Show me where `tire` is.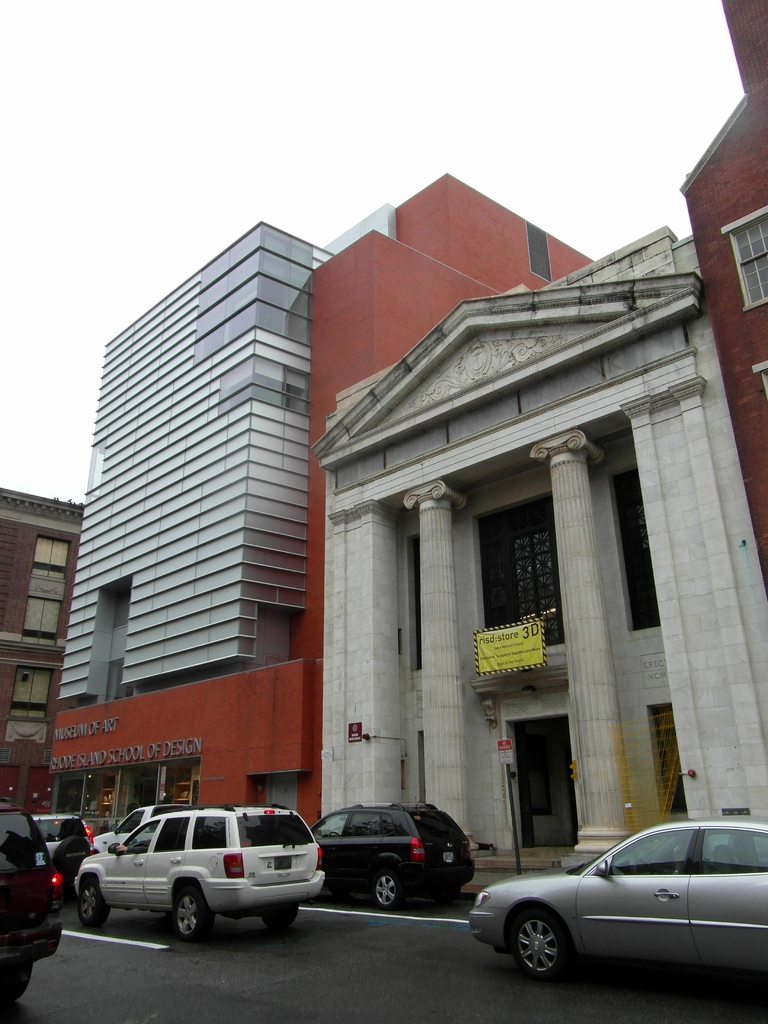
`tire` is at region(505, 909, 563, 977).
